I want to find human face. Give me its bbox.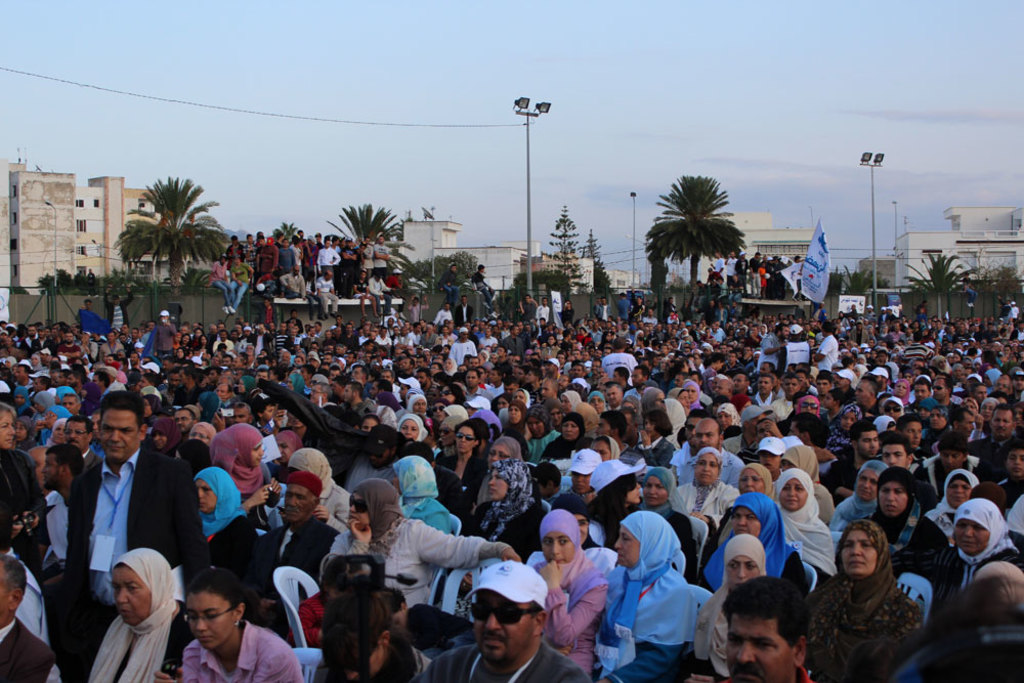
[187,425,209,440].
